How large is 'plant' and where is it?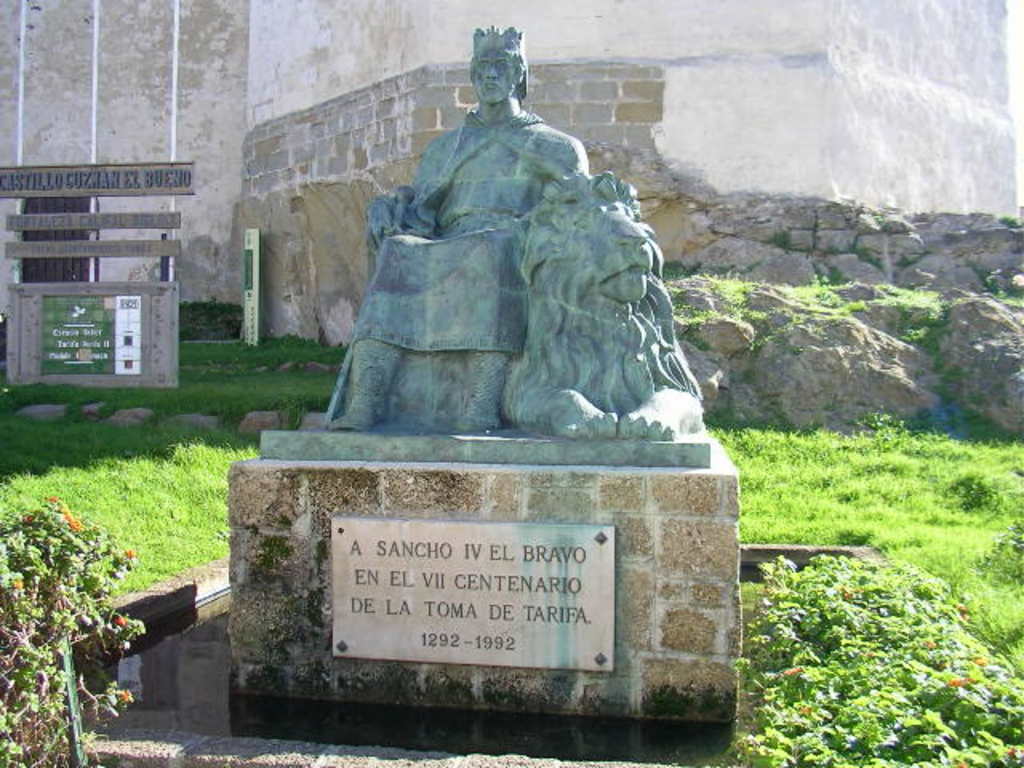
Bounding box: region(742, 552, 1022, 766).
